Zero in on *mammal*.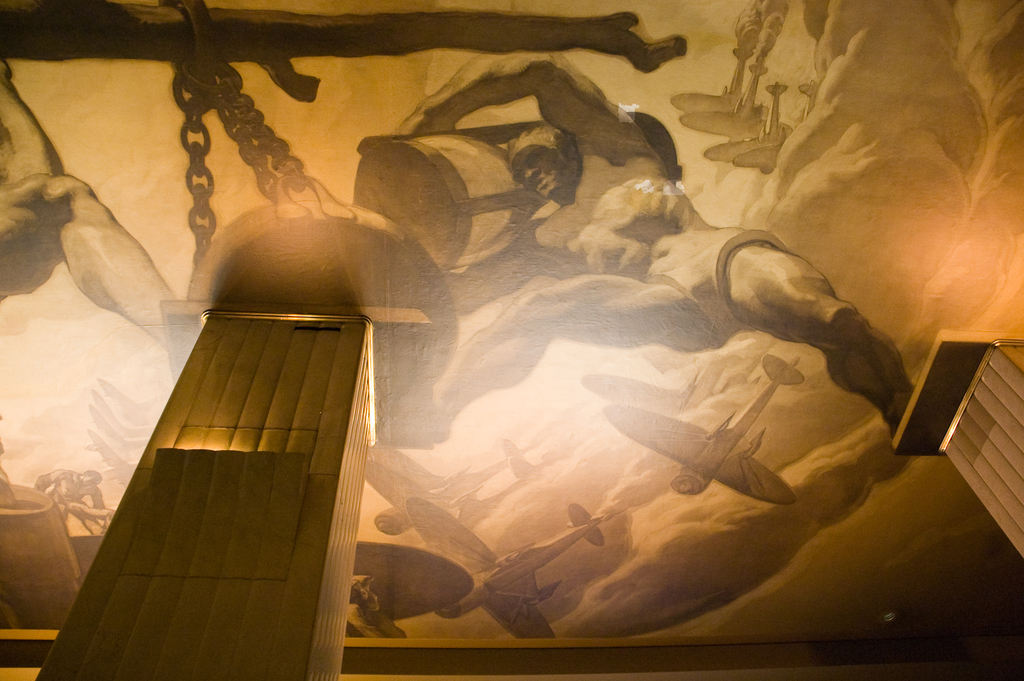
Zeroed in: {"x1": 0, "y1": 61, "x2": 207, "y2": 339}.
